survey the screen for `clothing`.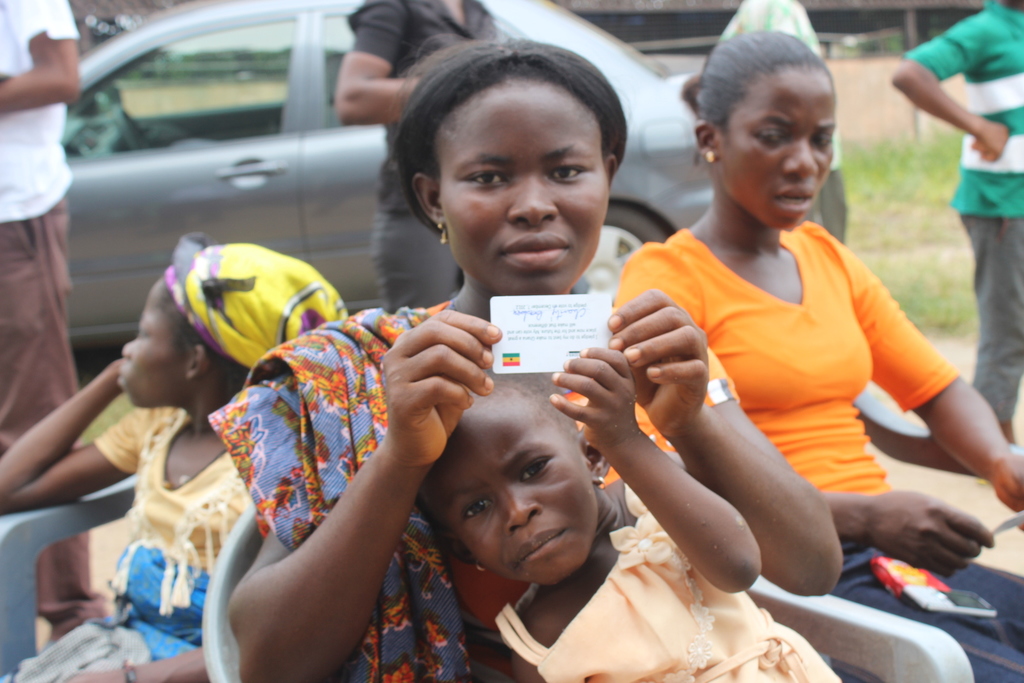
Survey found: box=[156, 239, 374, 368].
